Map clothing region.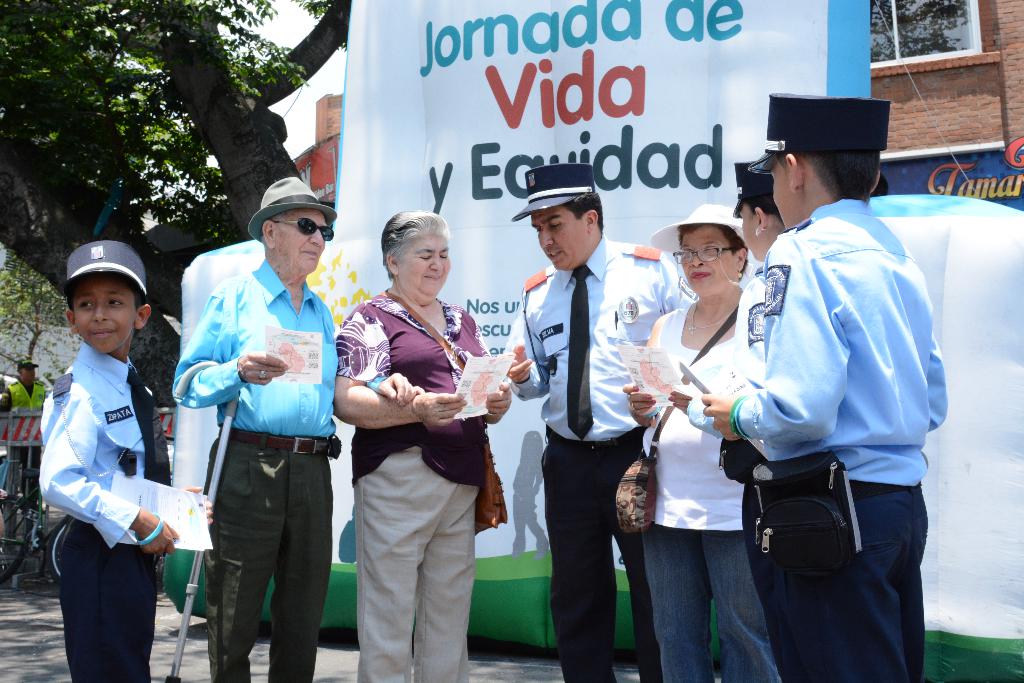
Mapped to [507,238,680,438].
